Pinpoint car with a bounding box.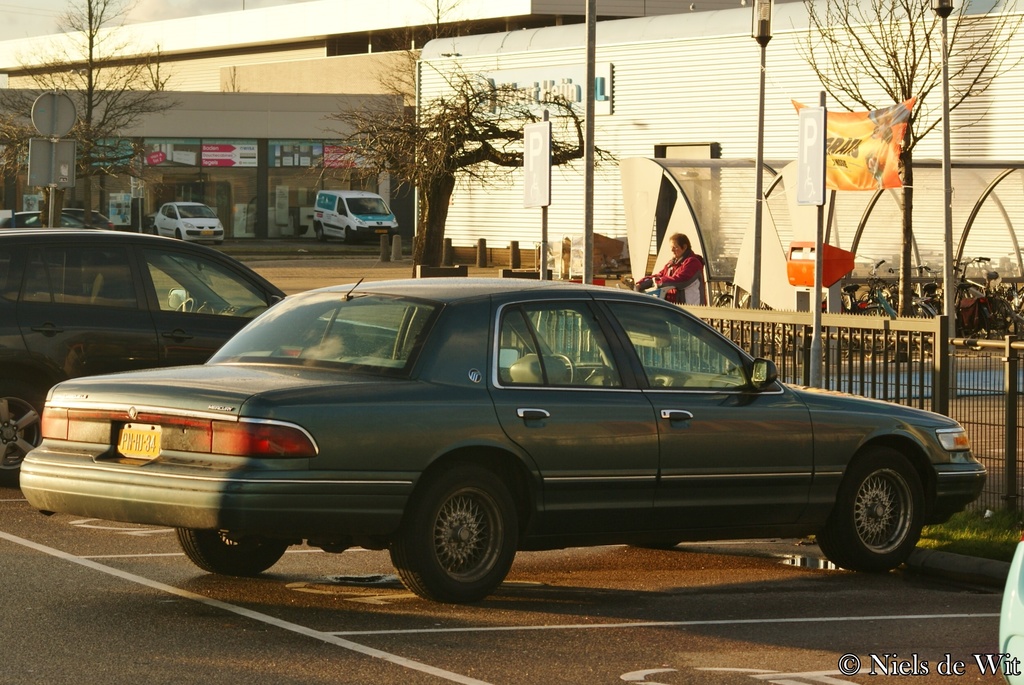
locate(0, 206, 130, 235).
